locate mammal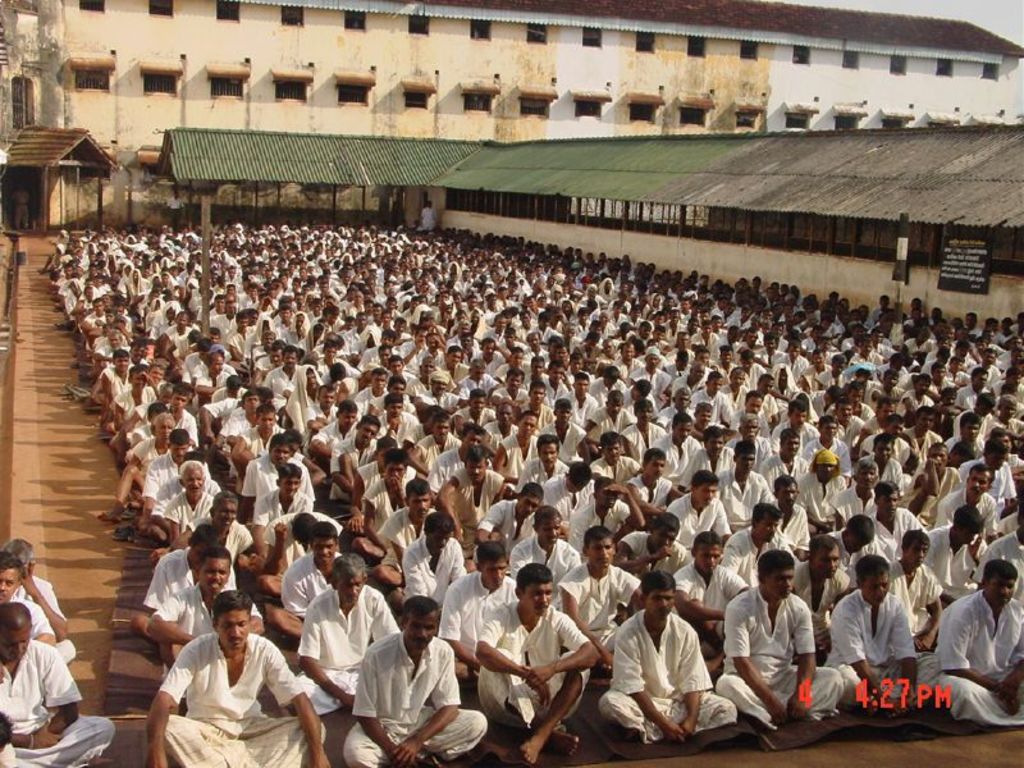
select_region(344, 600, 493, 767)
